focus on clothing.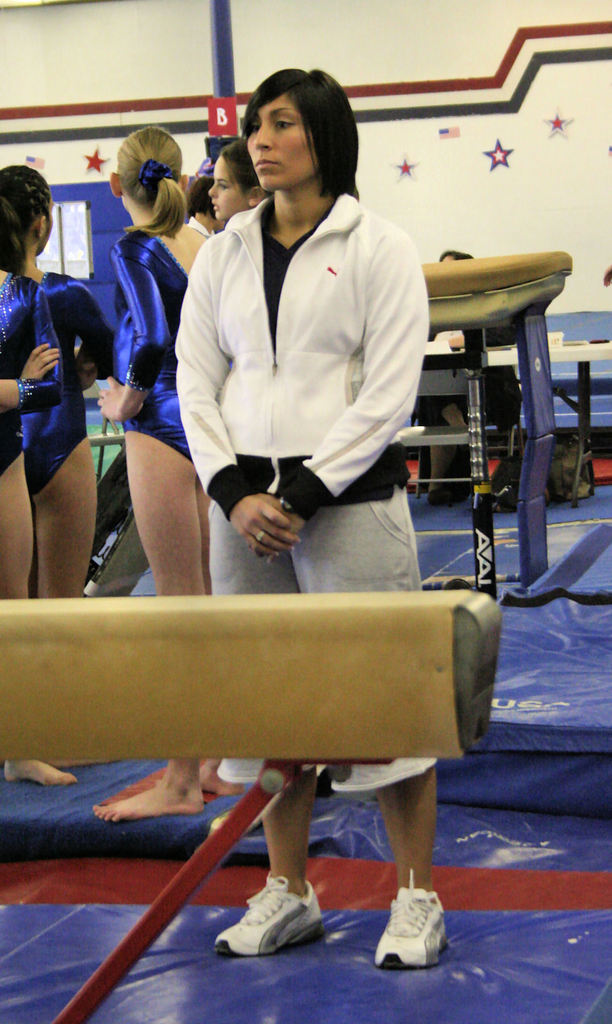
Focused at region(28, 266, 104, 495).
